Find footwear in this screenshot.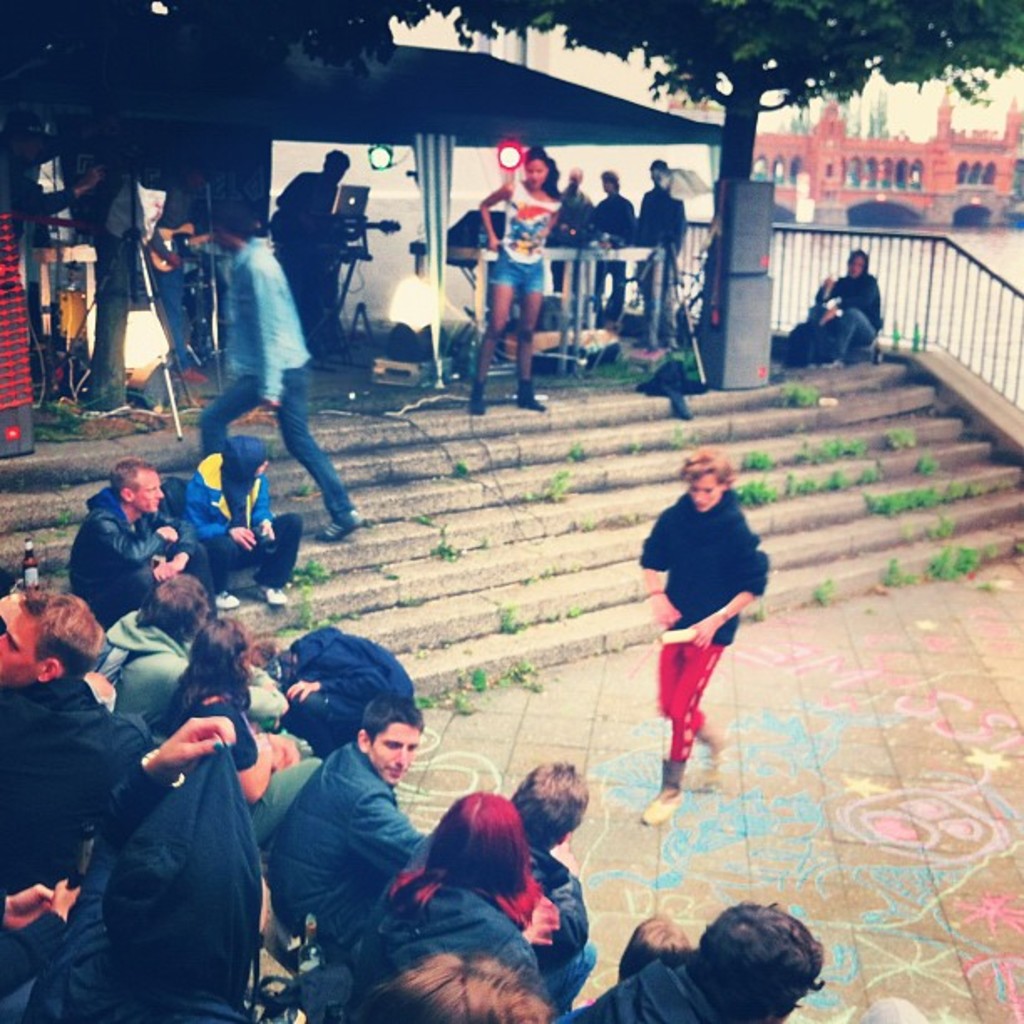
The bounding box for footwear is region(512, 378, 542, 410).
